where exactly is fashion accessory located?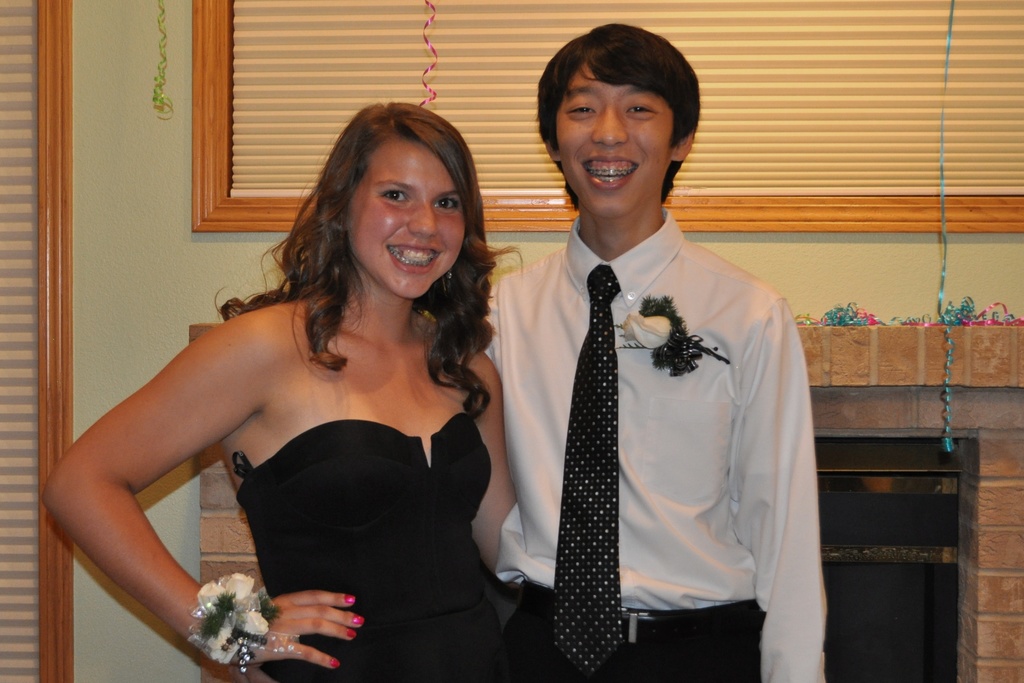
Its bounding box is bbox=[552, 263, 629, 678].
